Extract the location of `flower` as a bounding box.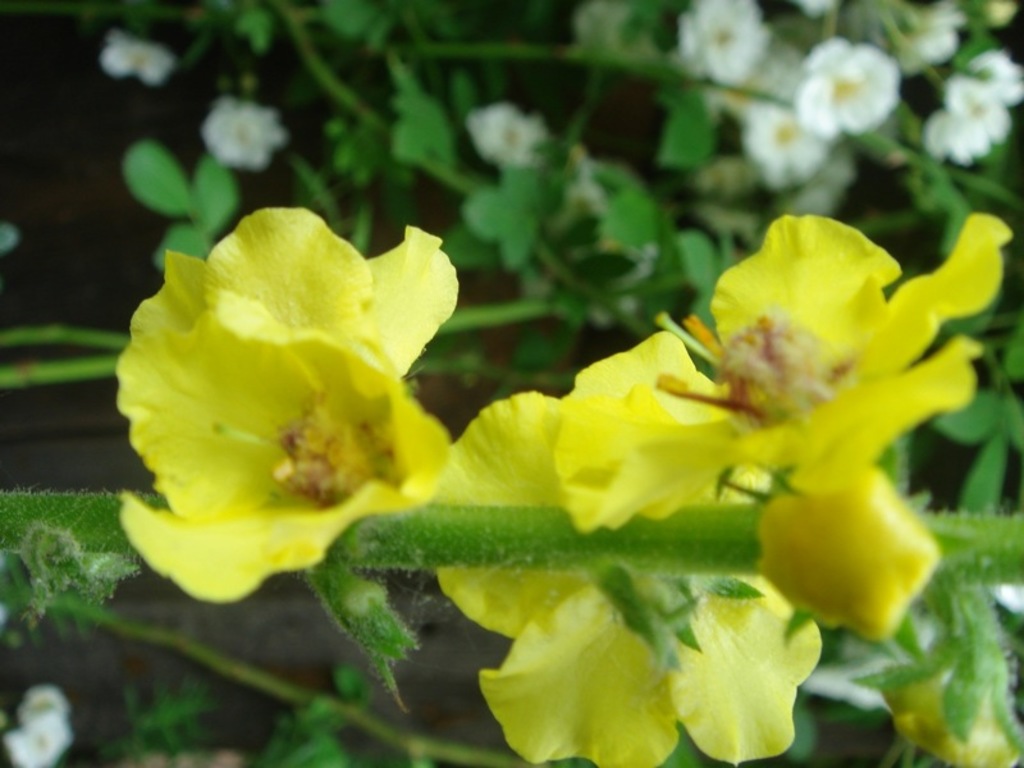
(415, 392, 828, 767).
